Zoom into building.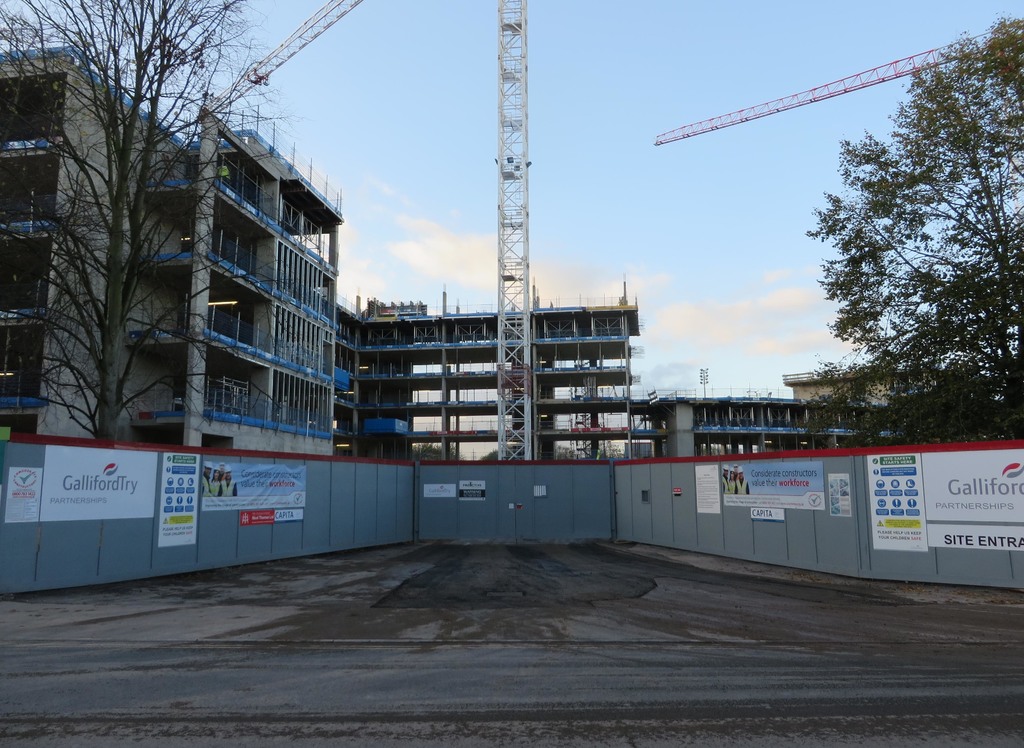
Zoom target: crop(0, 44, 337, 453).
